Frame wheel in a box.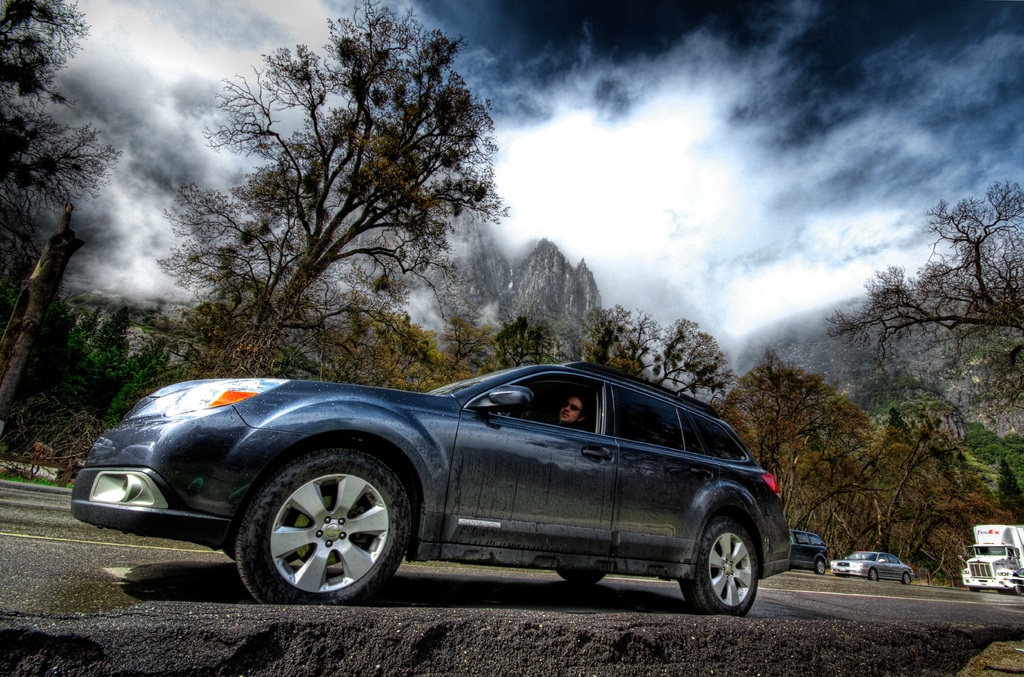
815, 559, 827, 575.
